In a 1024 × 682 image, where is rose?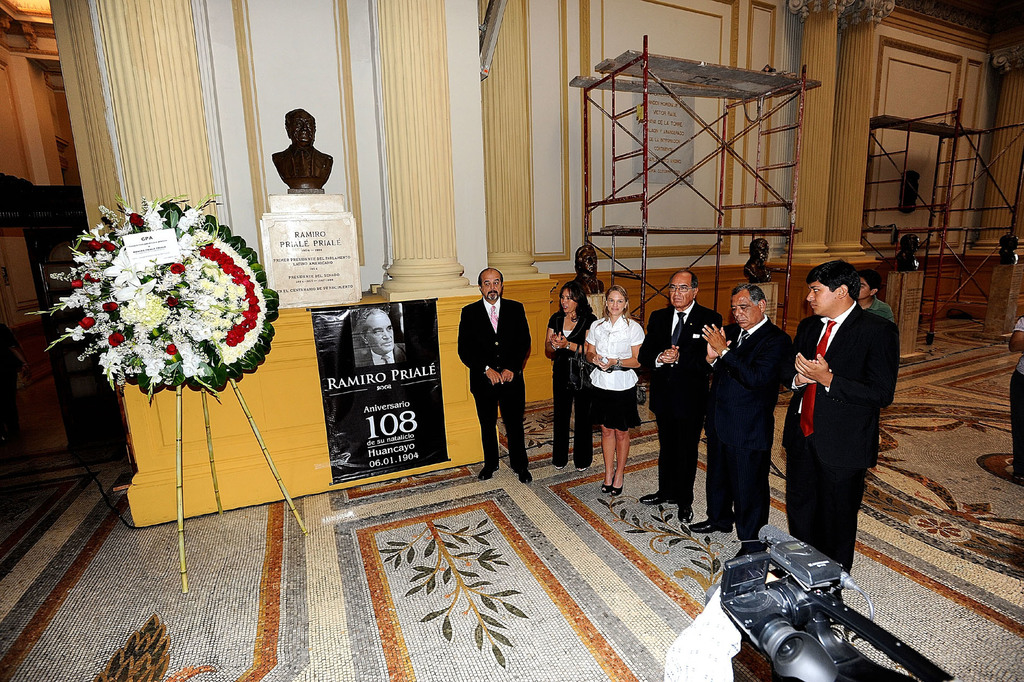
[x1=129, y1=210, x2=143, y2=226].
